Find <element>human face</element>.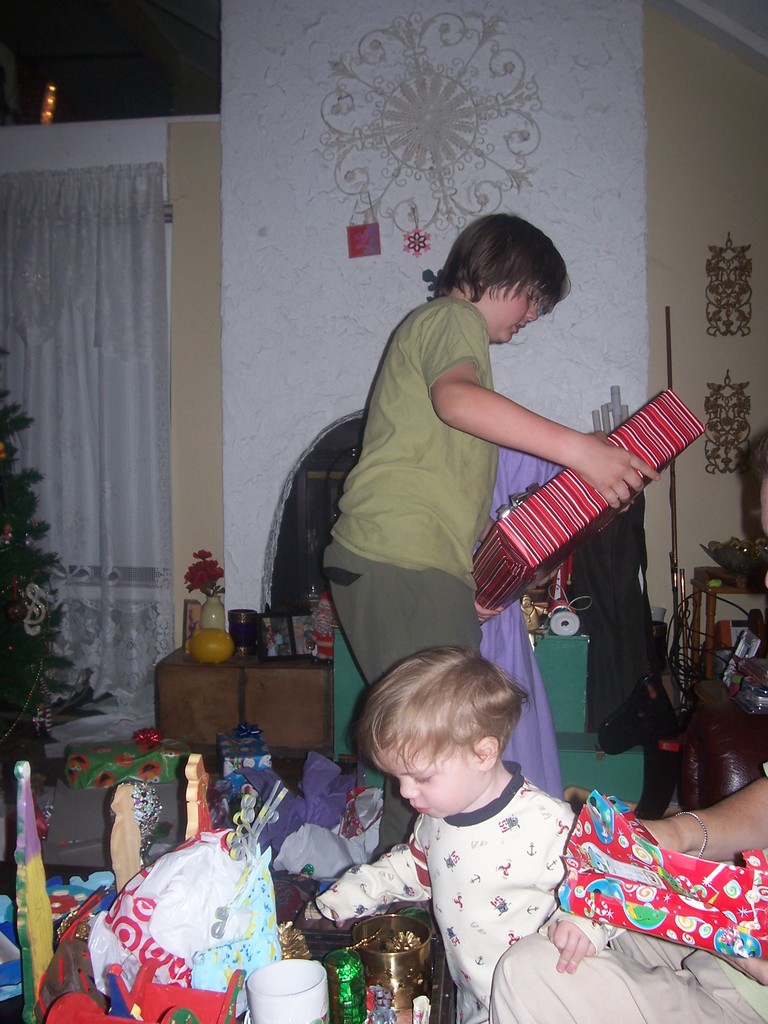
(left=387, top=741, right=477, bottom=818).
